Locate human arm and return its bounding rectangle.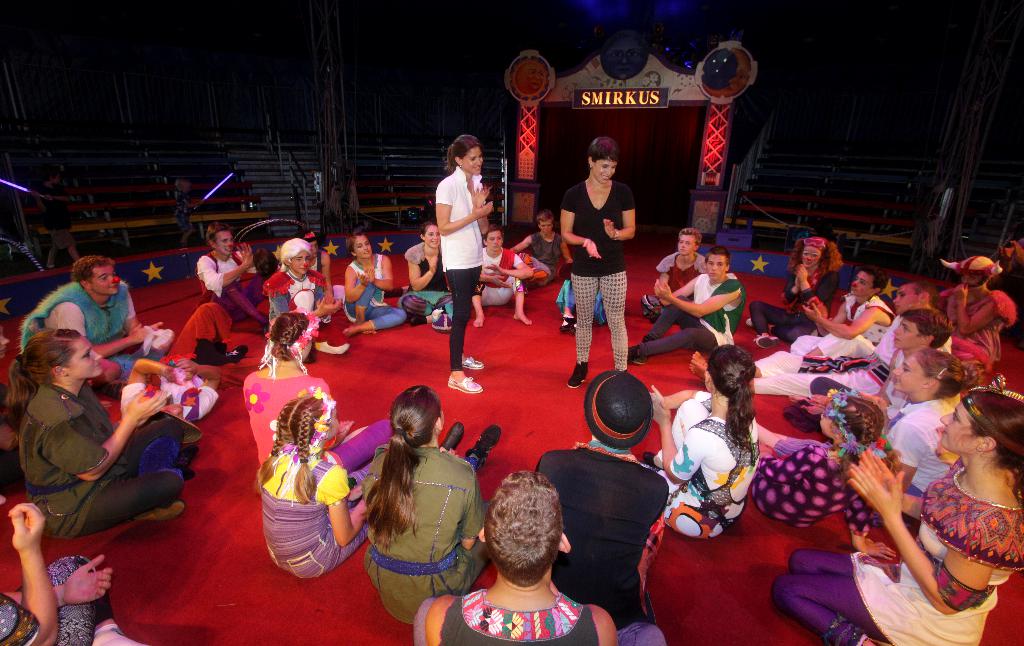
crop(796, 267, 833, 311).
